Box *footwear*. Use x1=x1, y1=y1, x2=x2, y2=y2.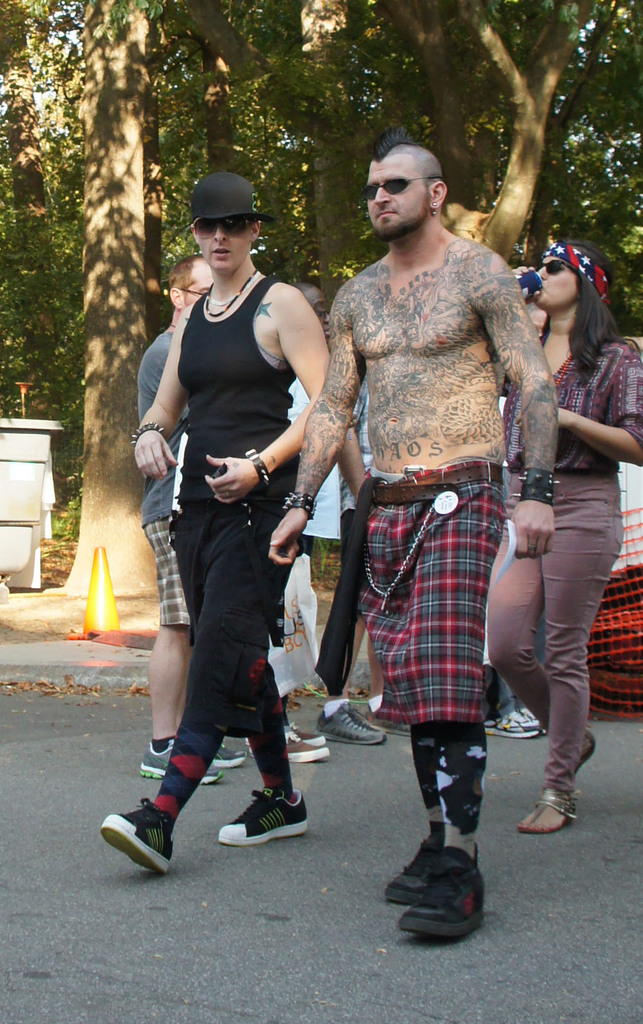
x1=476, y1=711, x2=543, y2=743.
